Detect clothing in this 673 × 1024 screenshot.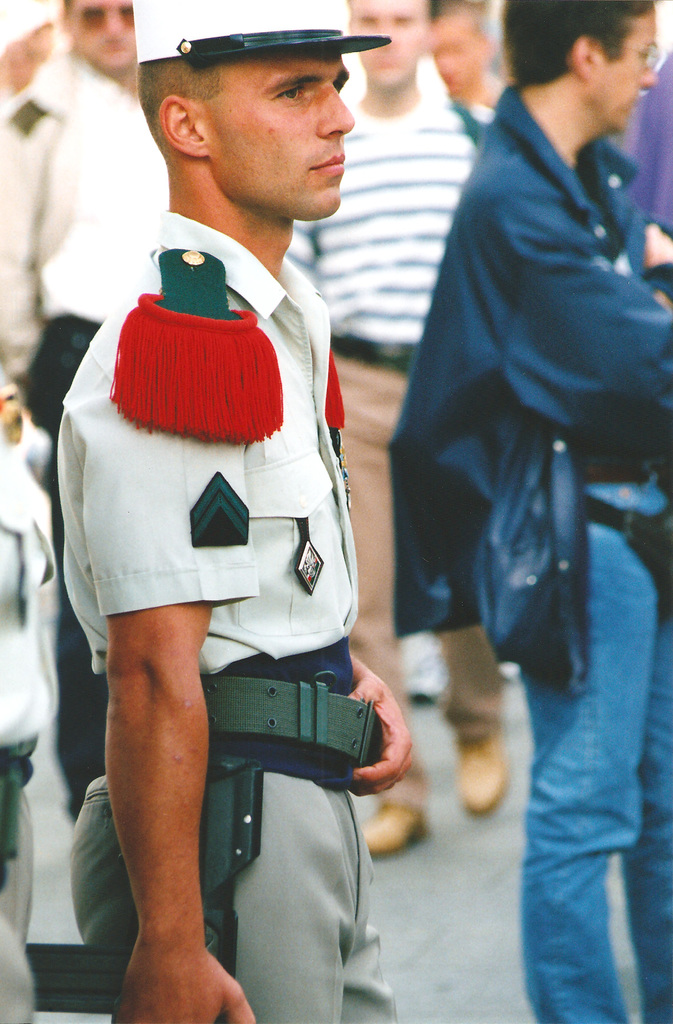
Detection: 0, 430, 60, 1023.
